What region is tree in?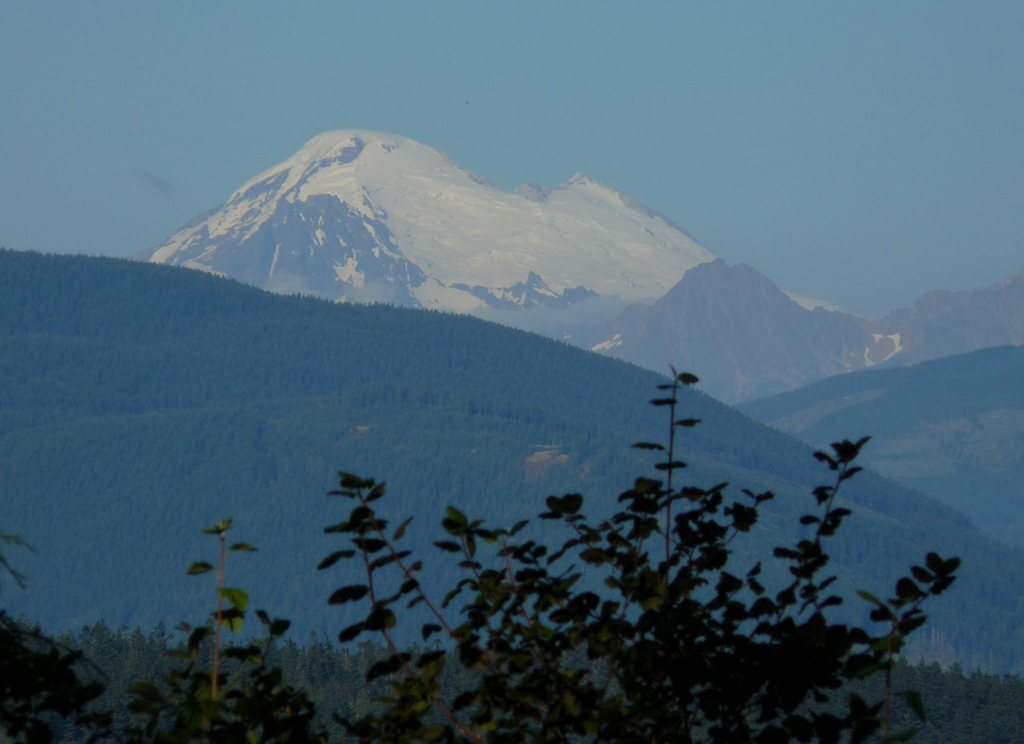
{"left": 254, "top": 336, "right": 982, "bottom": 713}.
